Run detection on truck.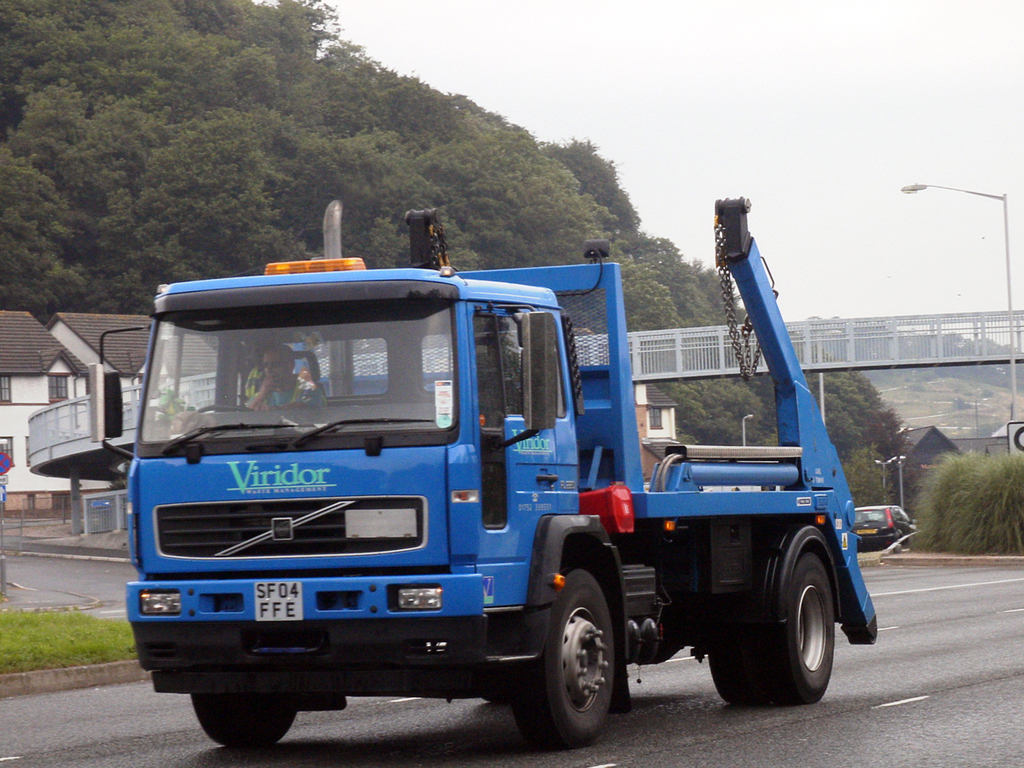
Result: x1=109 y1=228 x2=904 y2=736.
